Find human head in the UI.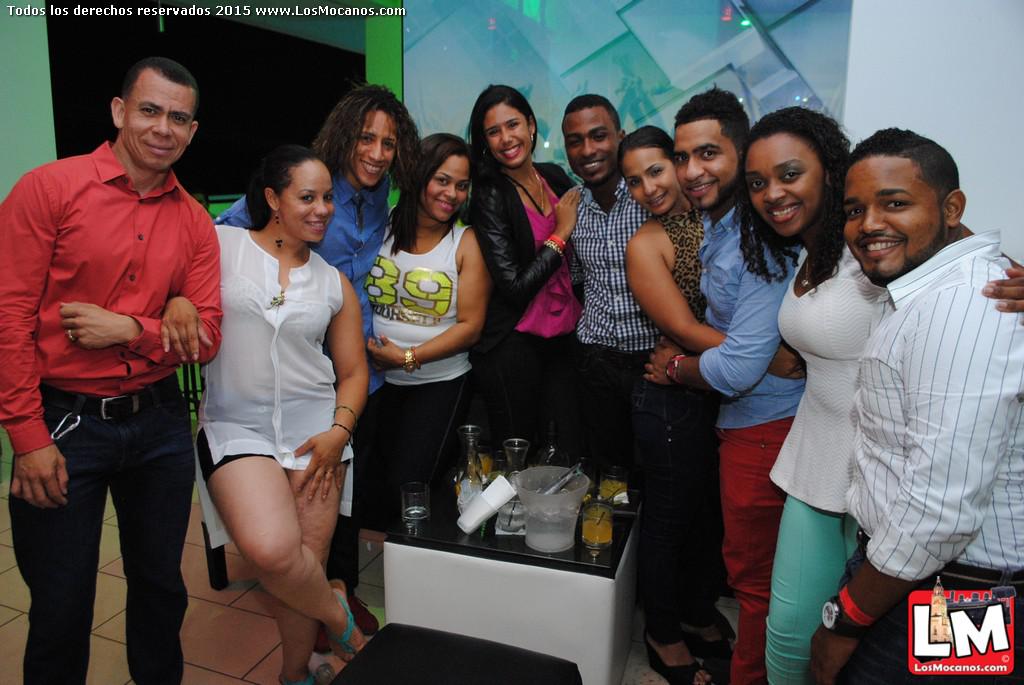
UI element at <region>842, 130, 968, 287</region>.
